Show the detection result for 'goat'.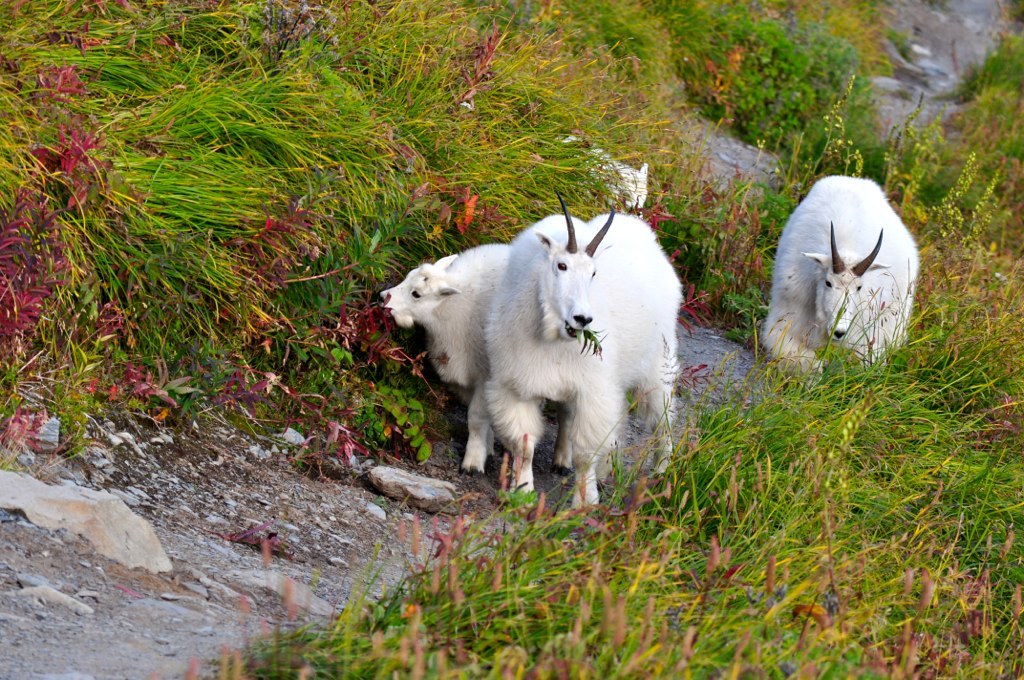
bbox=(467, 180, 708, 502).
